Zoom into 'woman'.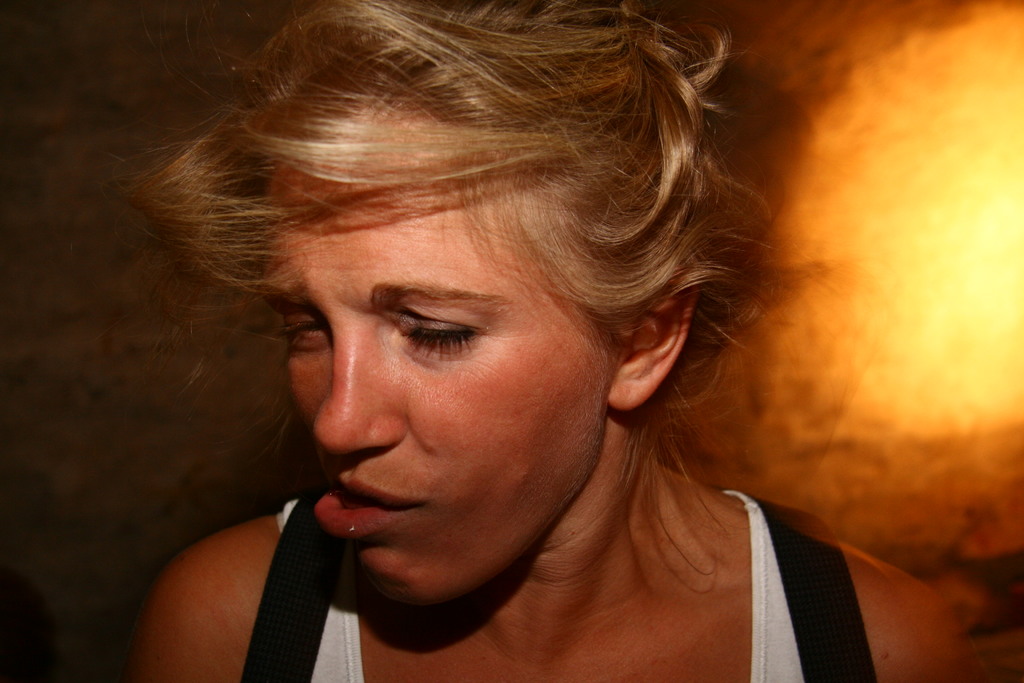
Zoom target: x1=0 y1=0 x2=970 y2=674.
